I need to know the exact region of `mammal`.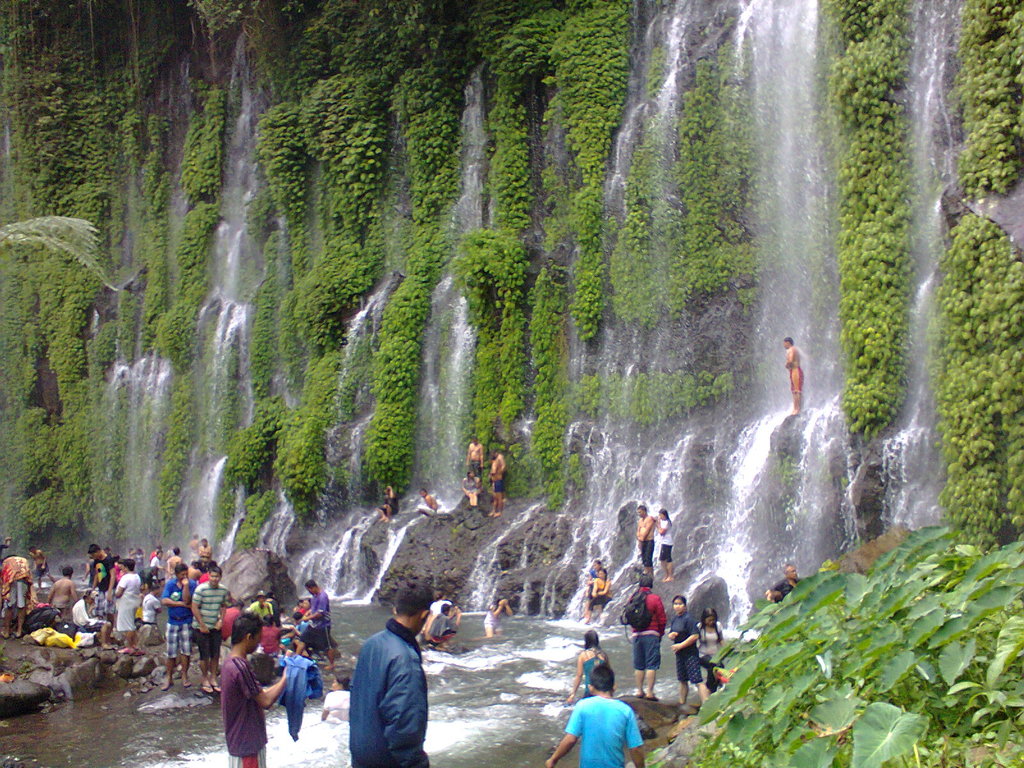
Region: 269, 594, 283, 627.
